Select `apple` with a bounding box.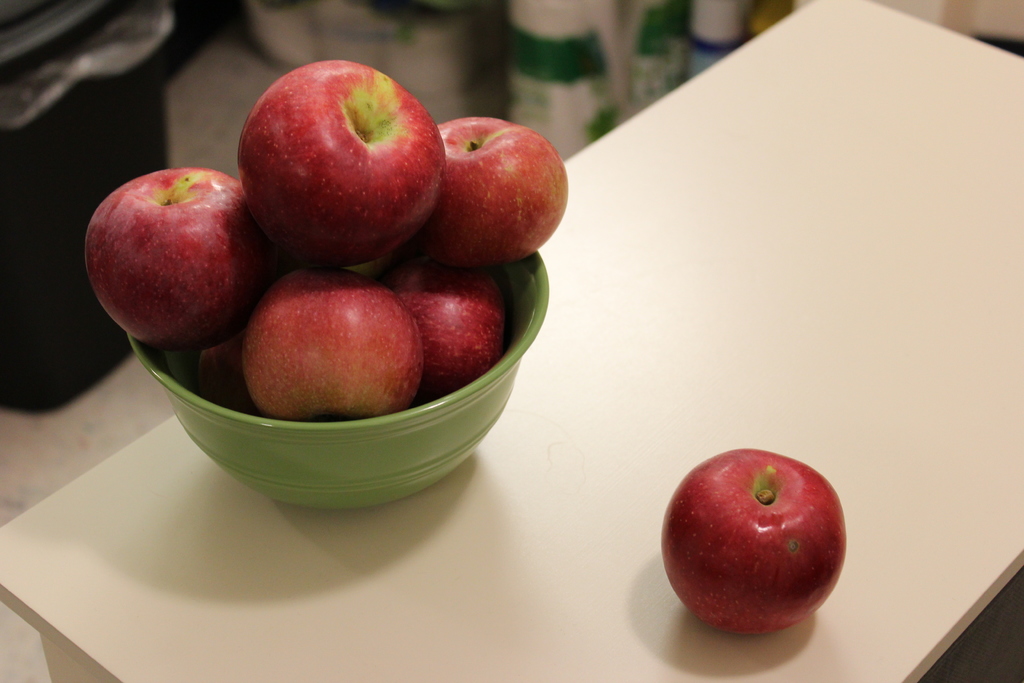
crop(660, 444, 847, 637).
